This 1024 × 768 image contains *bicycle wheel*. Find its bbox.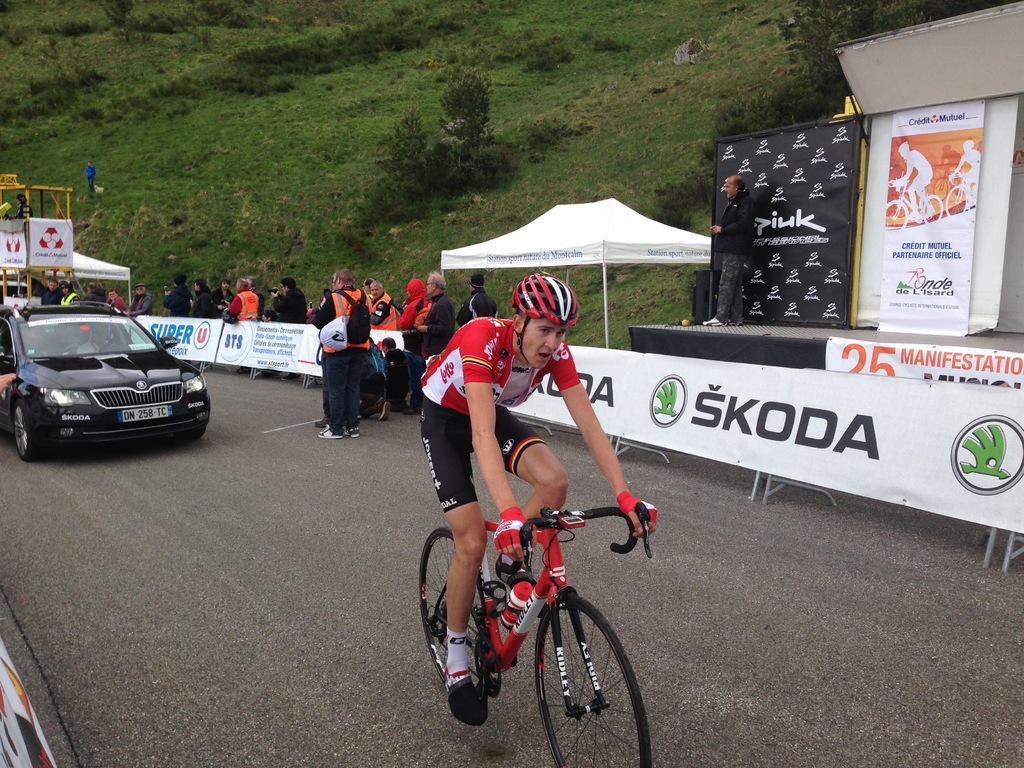
bbox=(413, 525, 489, 693).
